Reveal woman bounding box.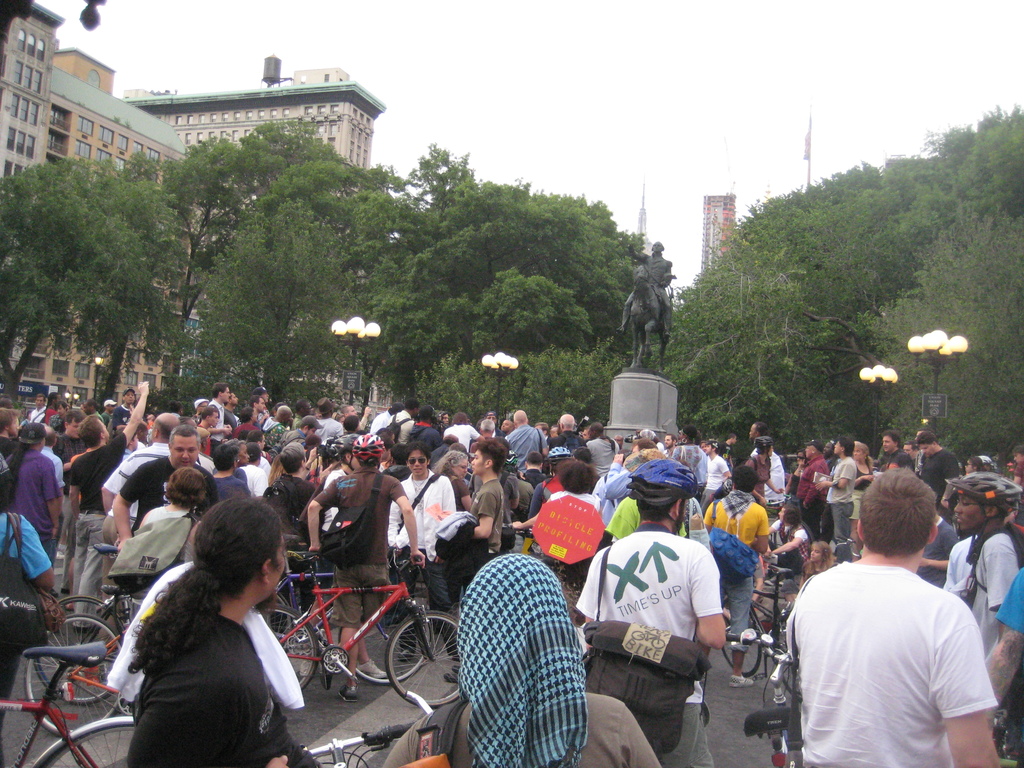
Revealed: detection(224, 438, 250, 482).
